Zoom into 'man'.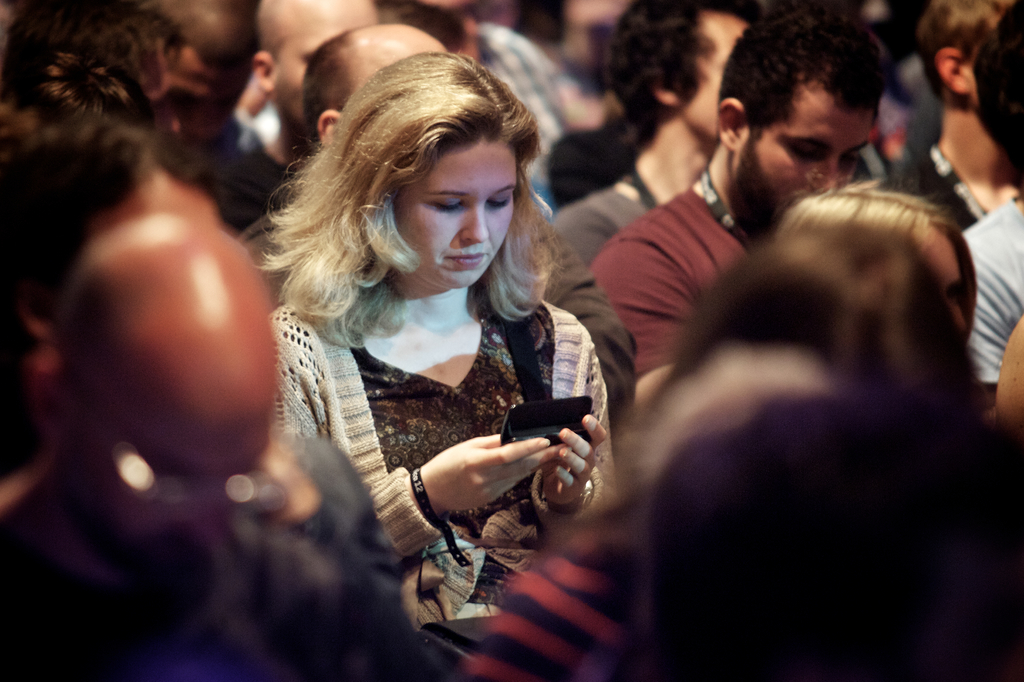
Zoom target: crop(210, 0, 381, 232).
